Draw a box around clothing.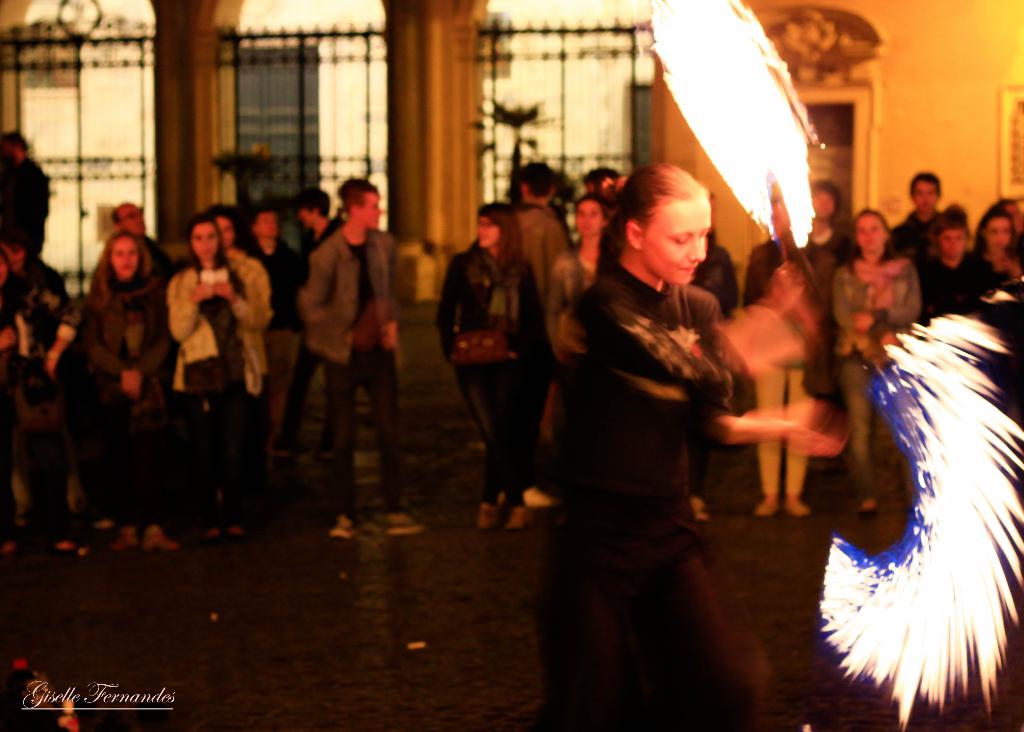
bbox=[433, 234, 531, 508].
